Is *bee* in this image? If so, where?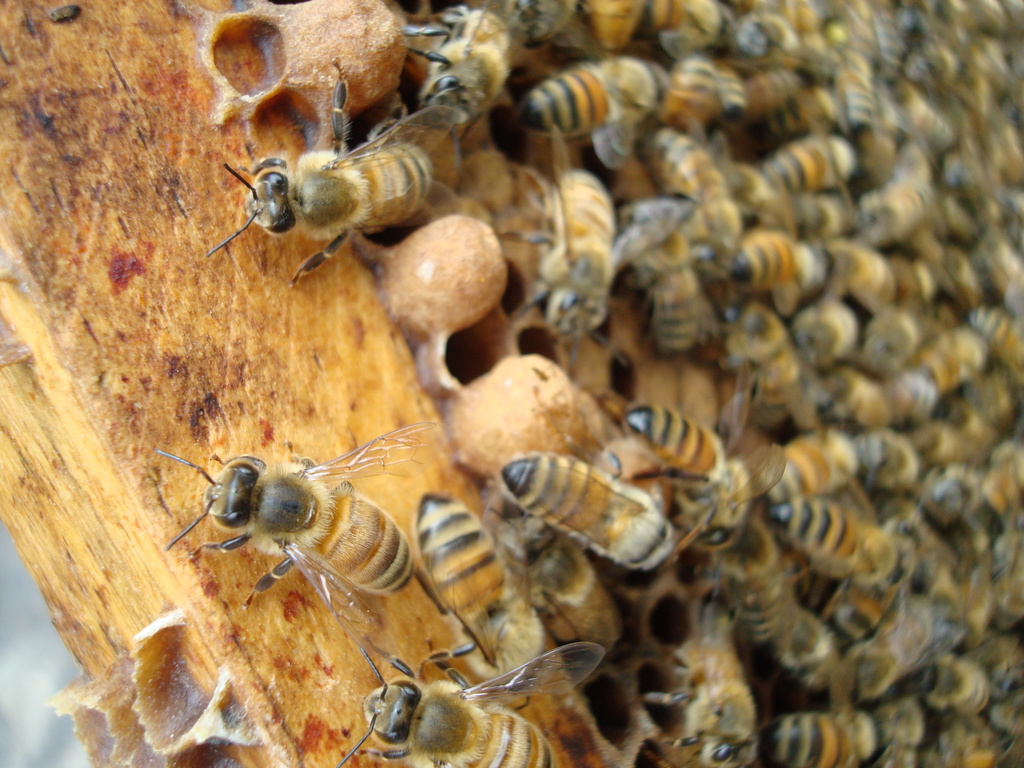
Yes, at detection(762, 428, 868, 513).
